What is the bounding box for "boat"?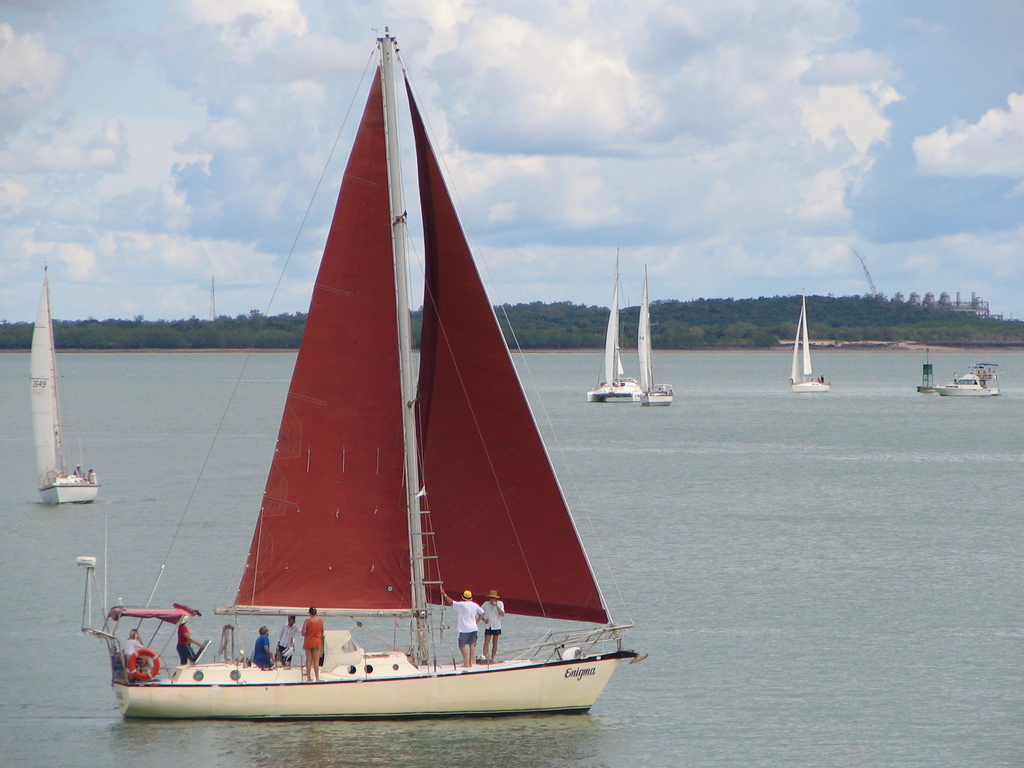
BBox(784, 289, 828, 394).
